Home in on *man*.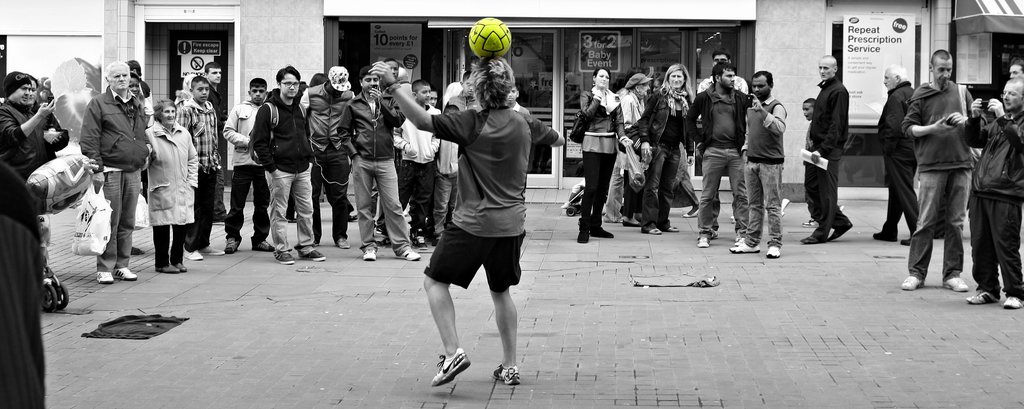
Homed in at <bbox>215, 77, 276, 250</bbox>.
